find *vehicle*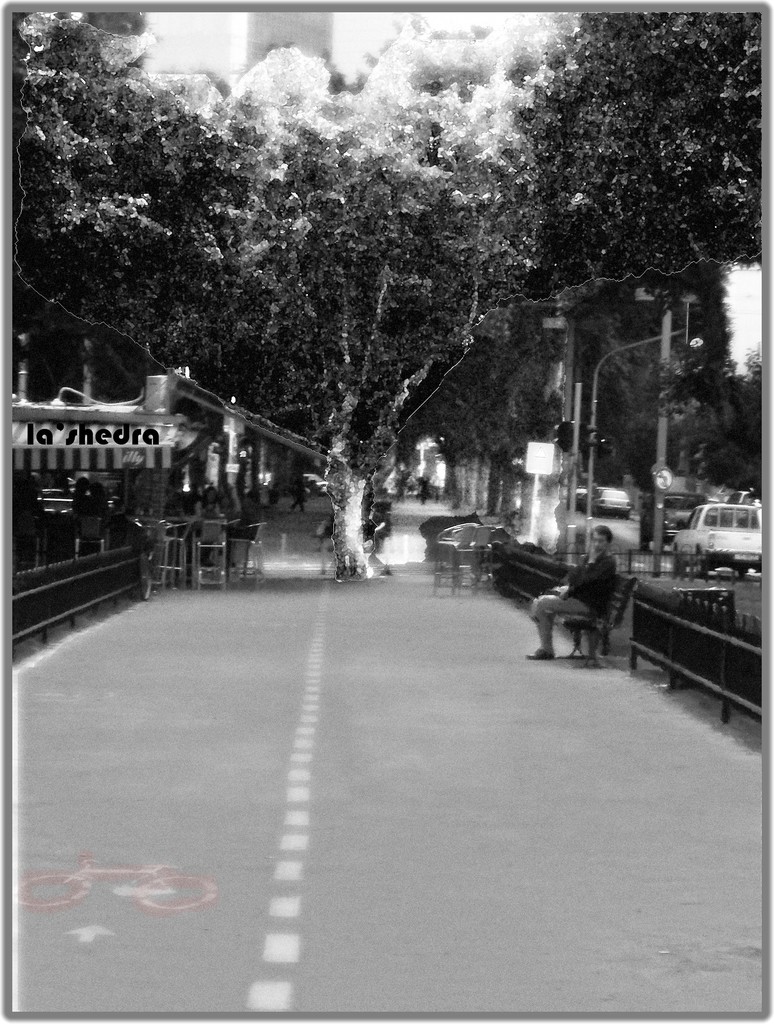
x1=641, y1=494, x2=709, y2=552
